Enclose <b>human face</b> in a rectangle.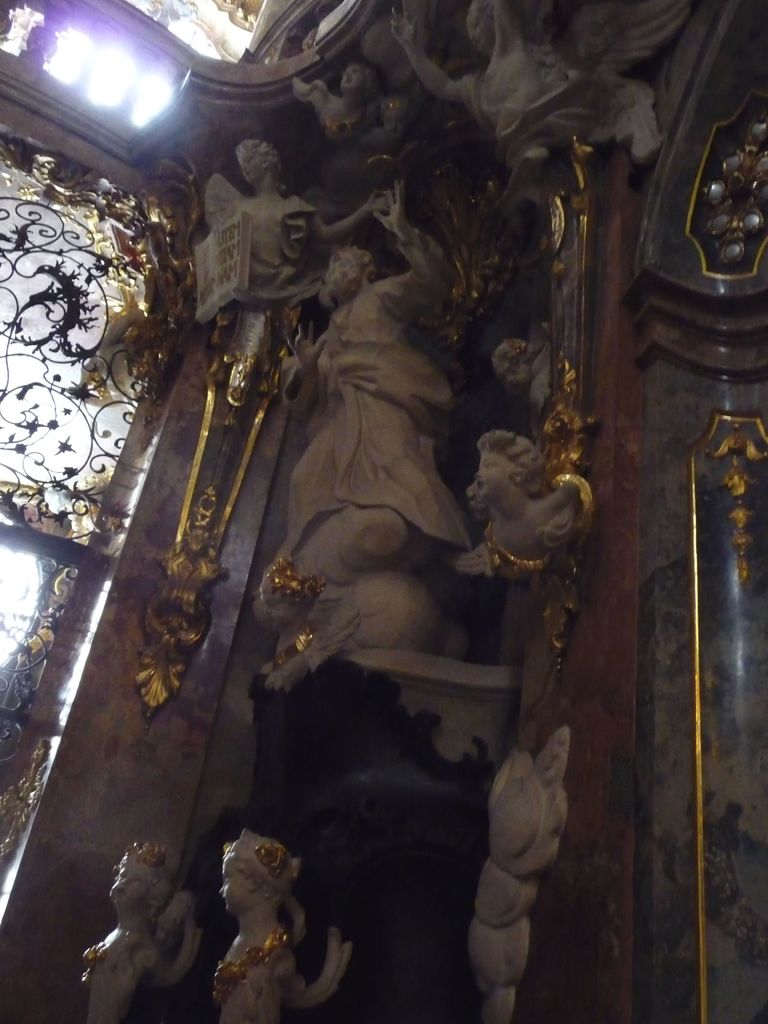
x1=240 y1=151 x2=268 y2=188.
